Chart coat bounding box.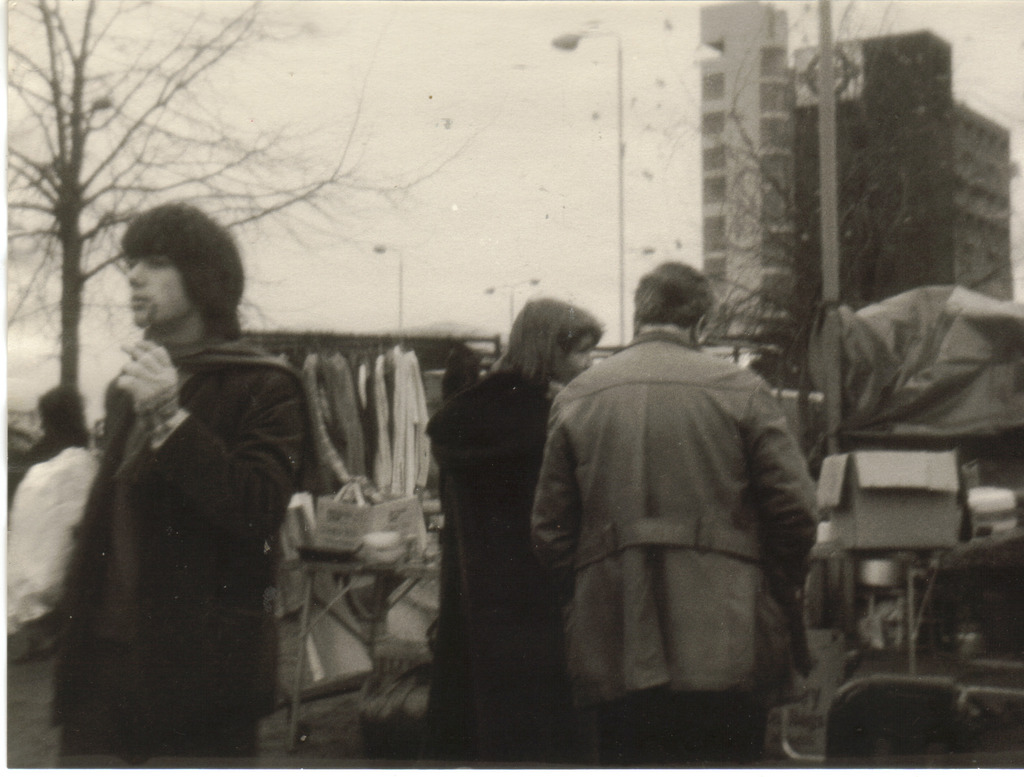
Charted: {"x1": 530, "y1": 337, "x2": 823, "y2": 683}.
